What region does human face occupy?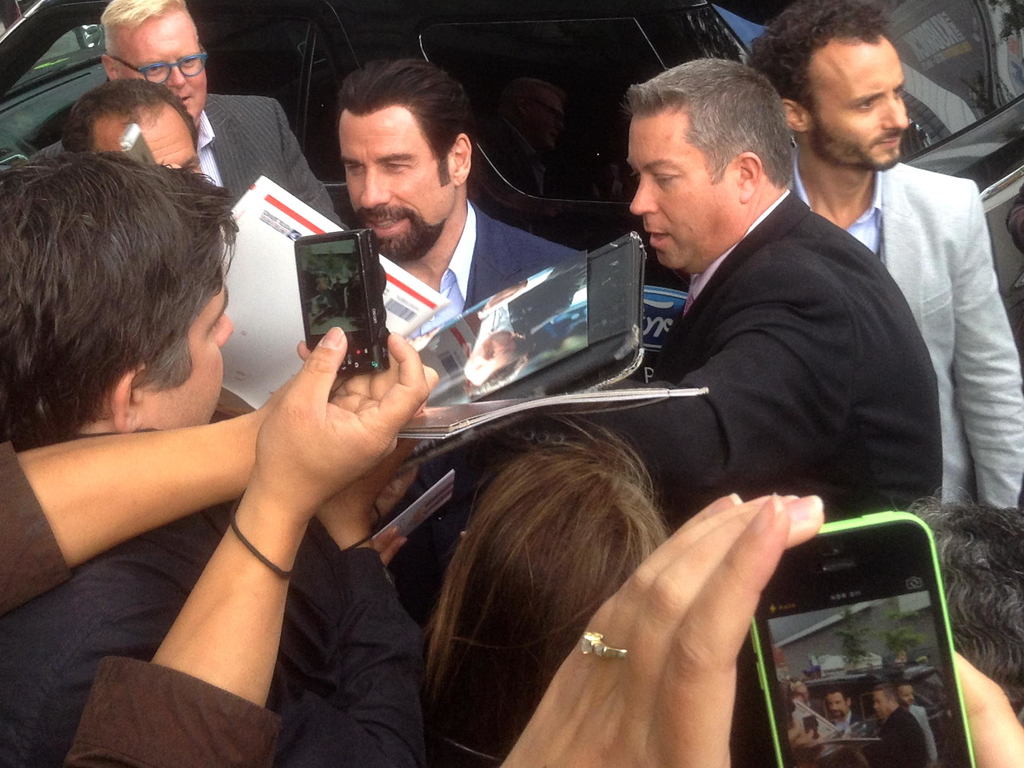
[340,118,445,257].
